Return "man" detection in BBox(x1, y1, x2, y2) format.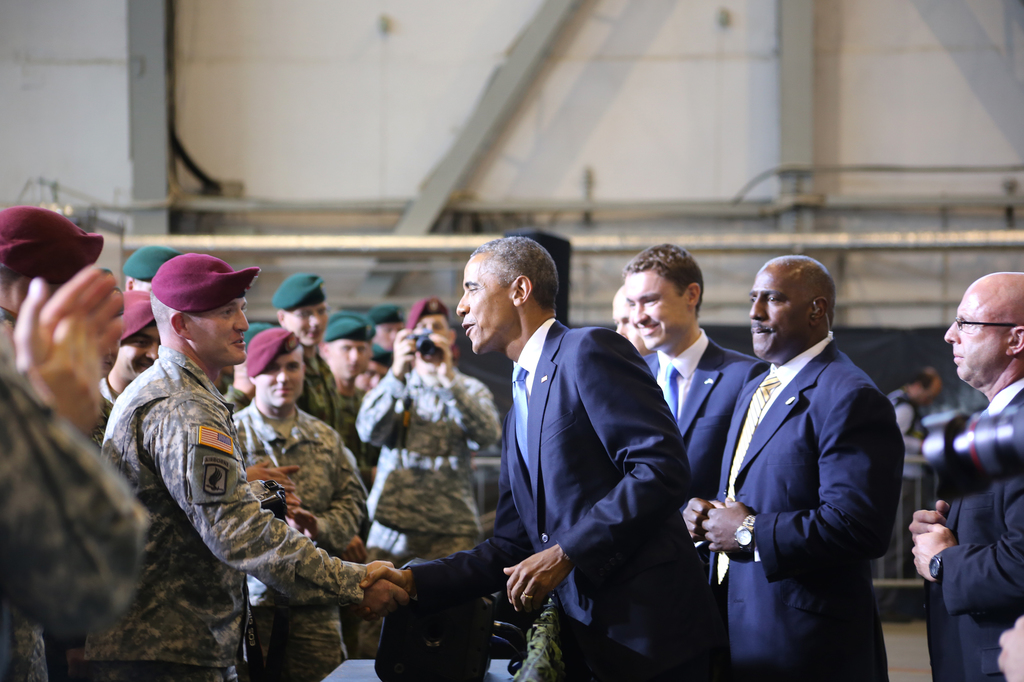
BBox(619, 246, 766, 681).
